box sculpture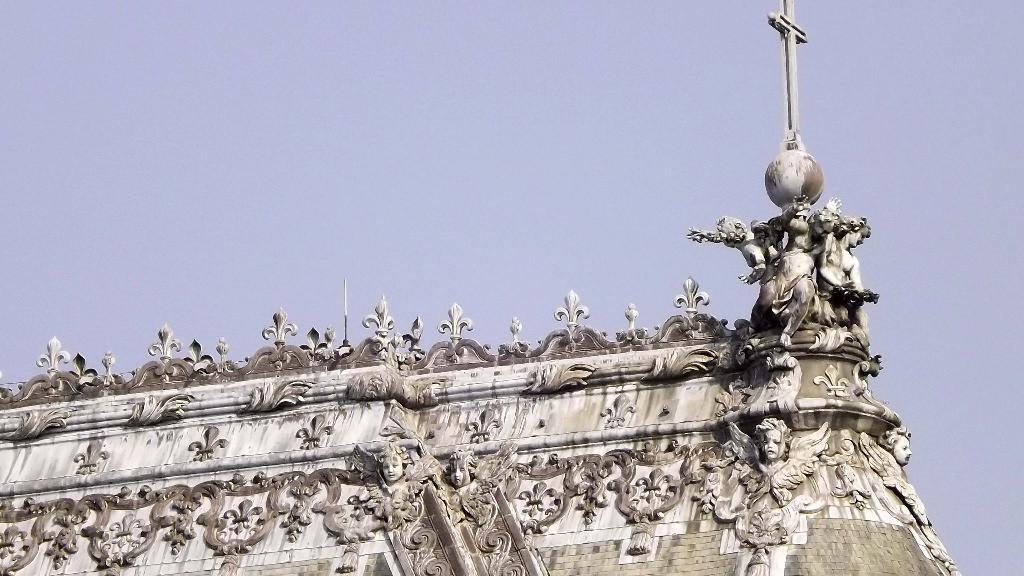
{"left": 859, "top": 426, "right": 930, "bottom": 528}
